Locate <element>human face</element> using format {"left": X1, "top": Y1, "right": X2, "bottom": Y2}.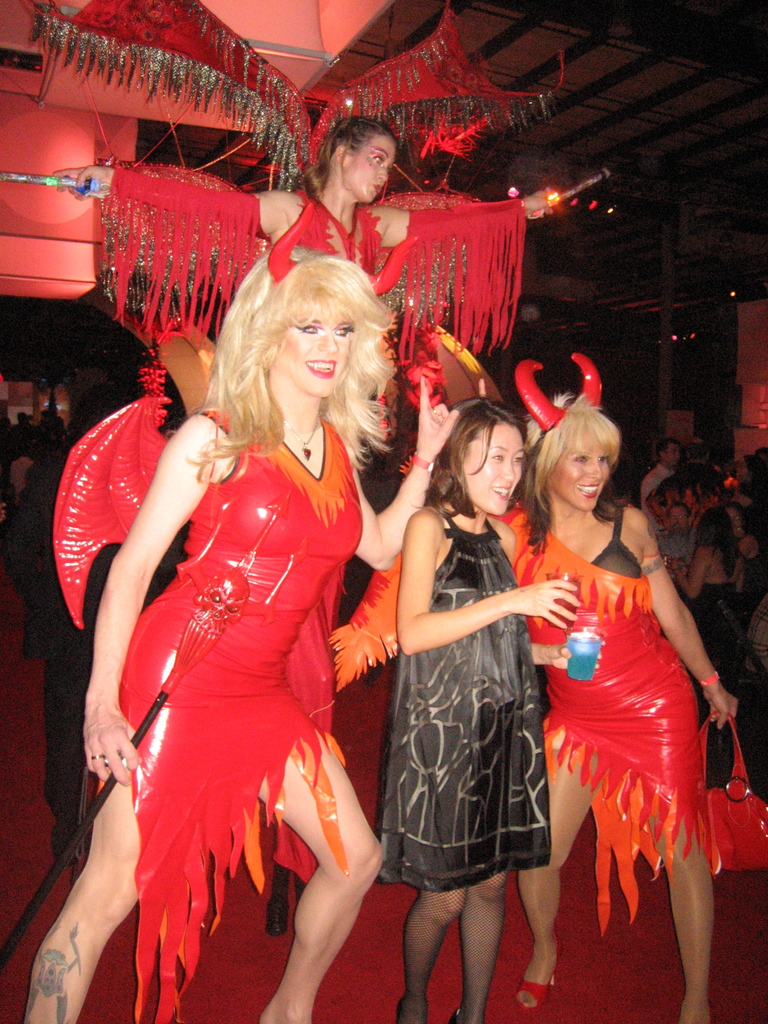
{"left": 277, "top": 299, "right": 351, "bottom": 400}.
